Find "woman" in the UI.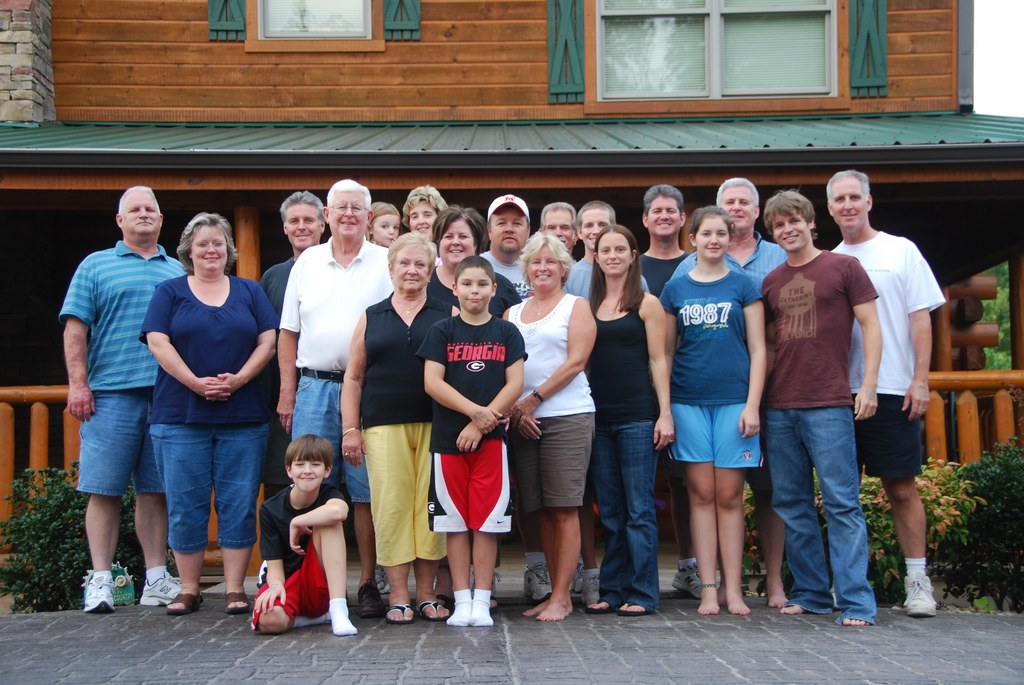
UI element at box=[417, 202, 522, 318].
